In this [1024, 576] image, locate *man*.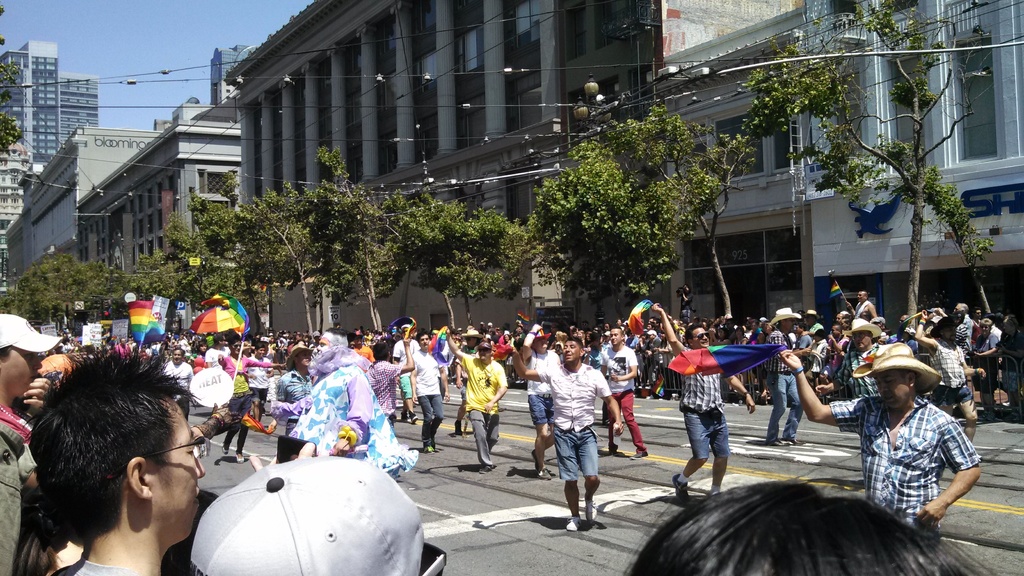
Bounding box: {"left": 392, "top": 317, "right": 417, "bottom": 423}.
